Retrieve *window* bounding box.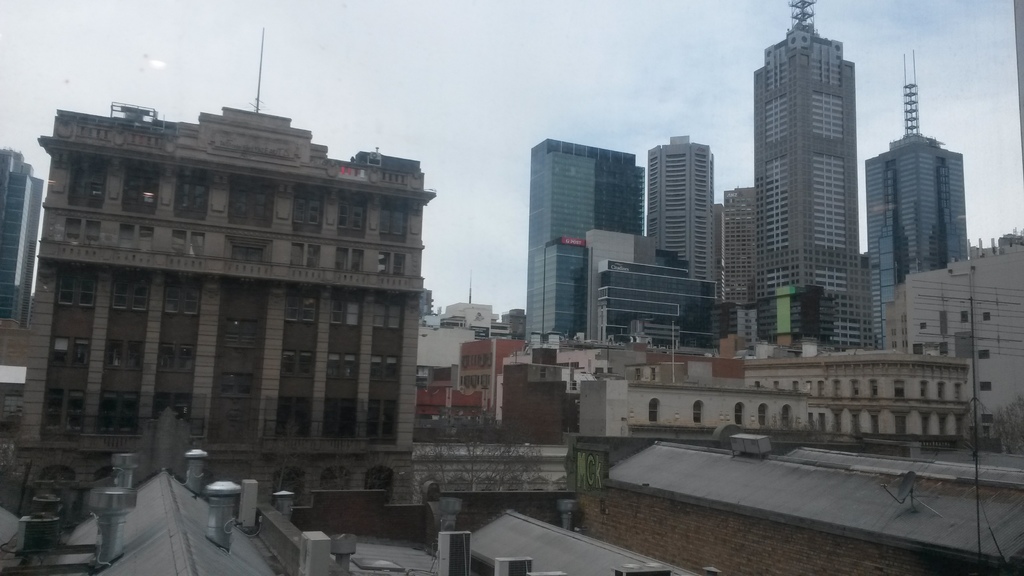
Bounding box: <box>381,206,407,243</box>.
